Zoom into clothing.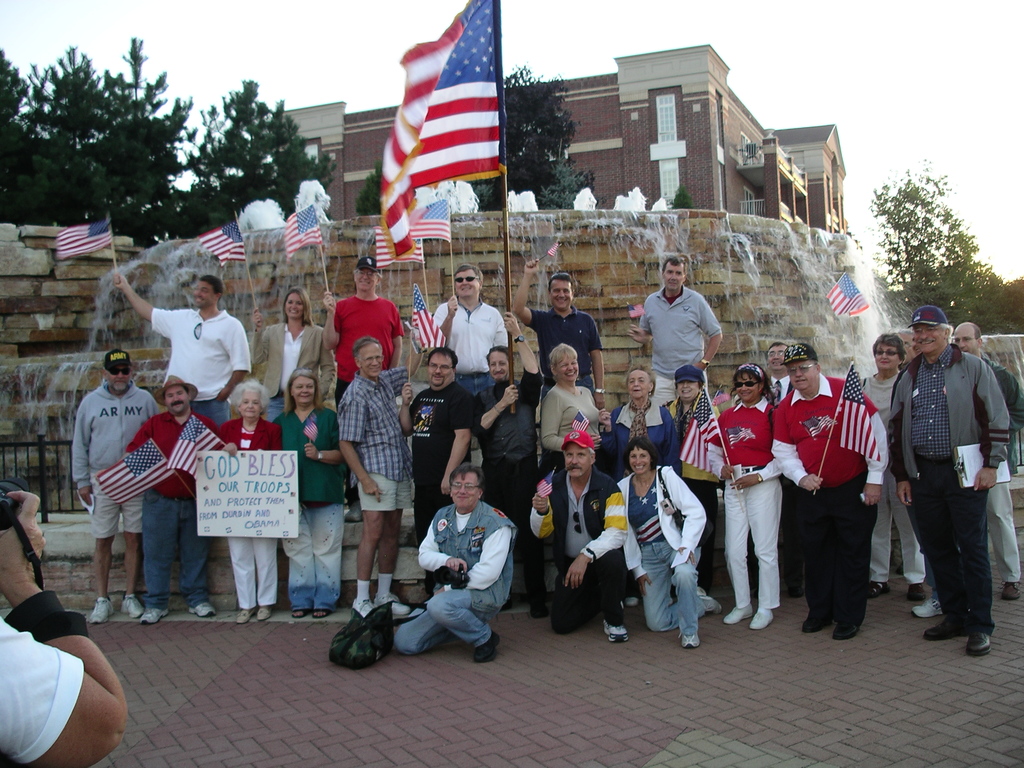
Zoom target: BBox(524, 300, 598, 401).
